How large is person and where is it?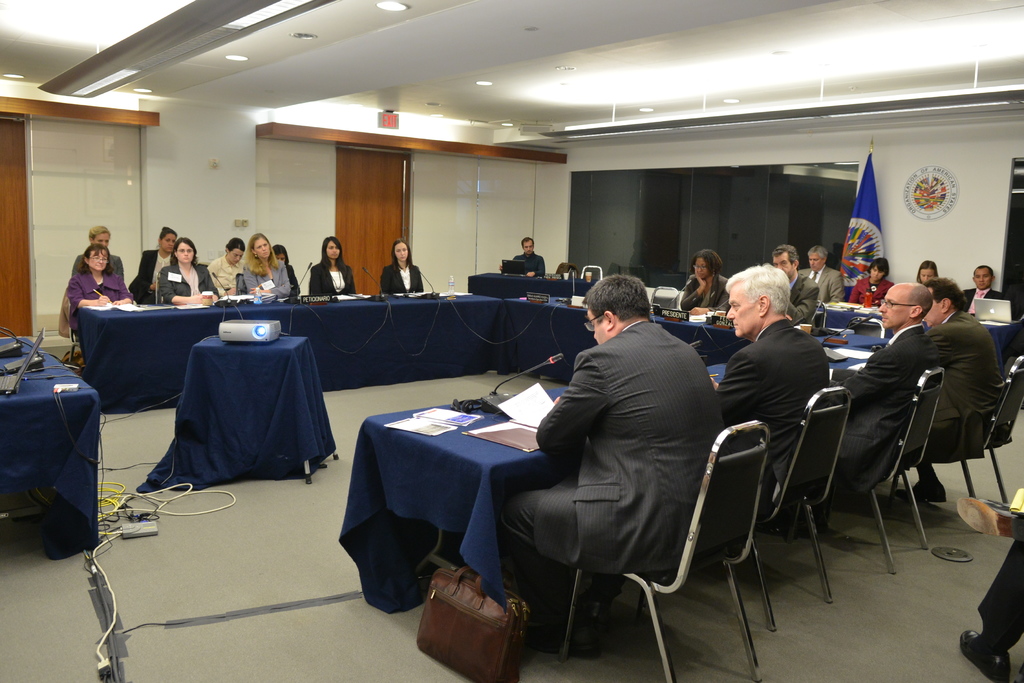
Bounding box: pyautogui.locateOnScreen(70, 219, 122, 281).
